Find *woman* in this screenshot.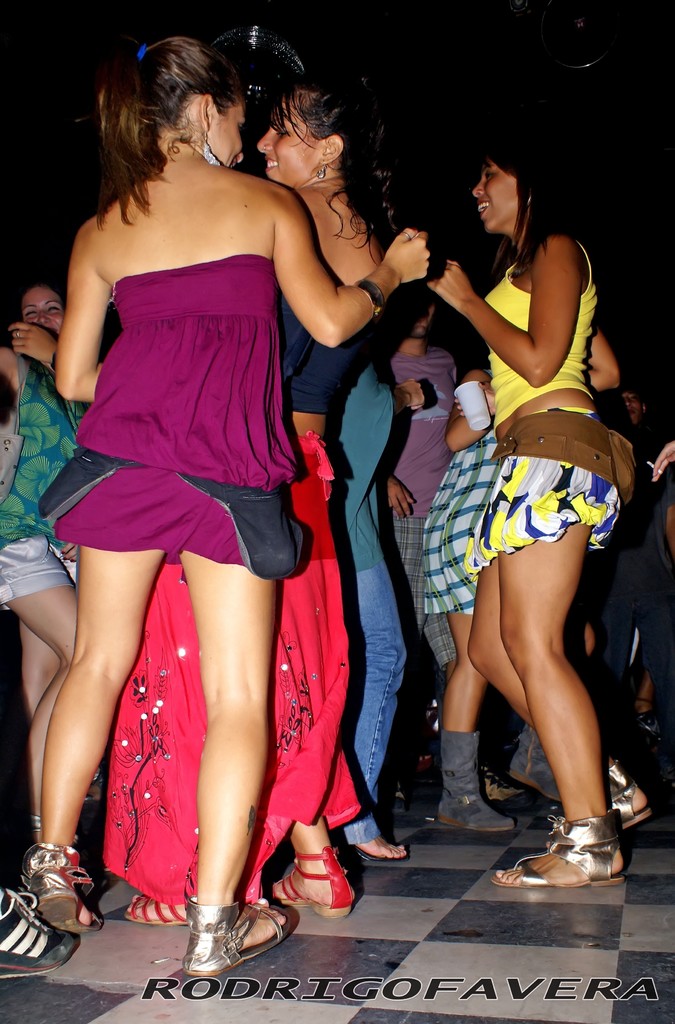
The bounding box for *woman* is pyautogui.locateOnScreen(378, 134, 626, 884).
